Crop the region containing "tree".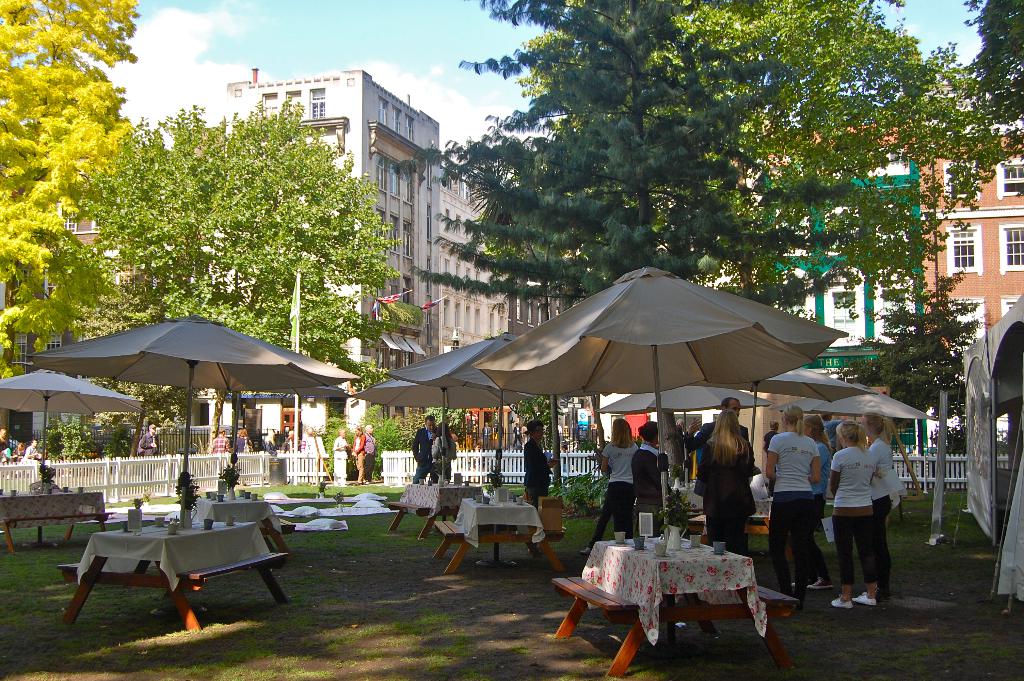
Crop region: rect(415, 0, 853, 490).
